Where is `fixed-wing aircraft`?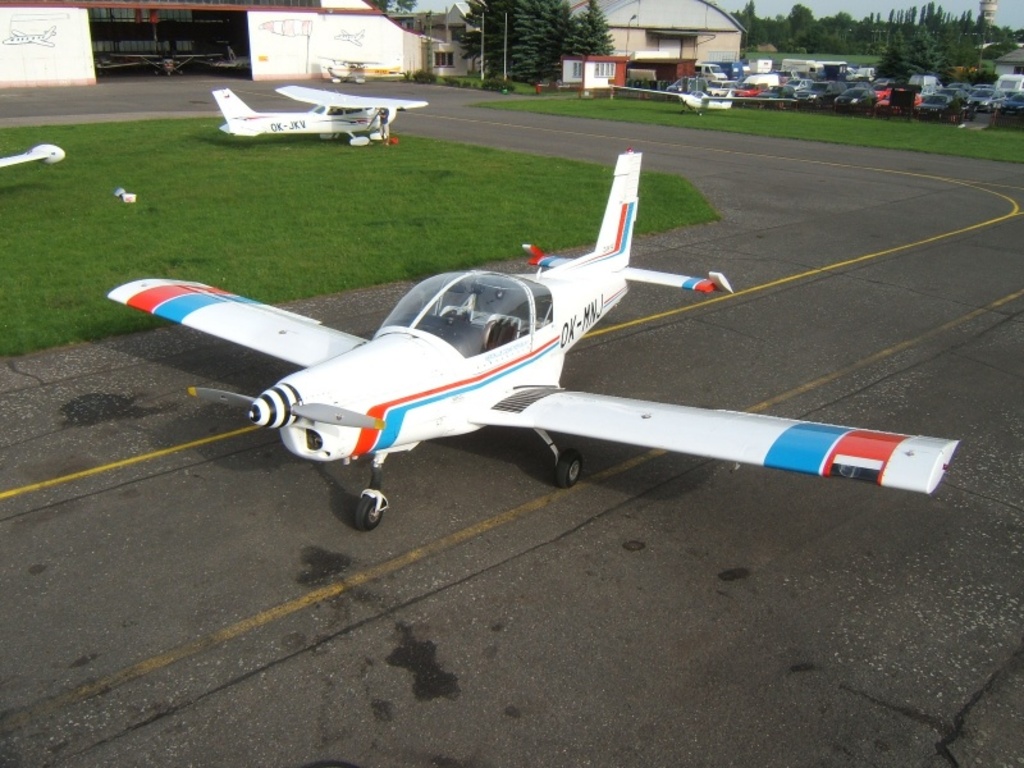
[604, 69, 799, 116].
